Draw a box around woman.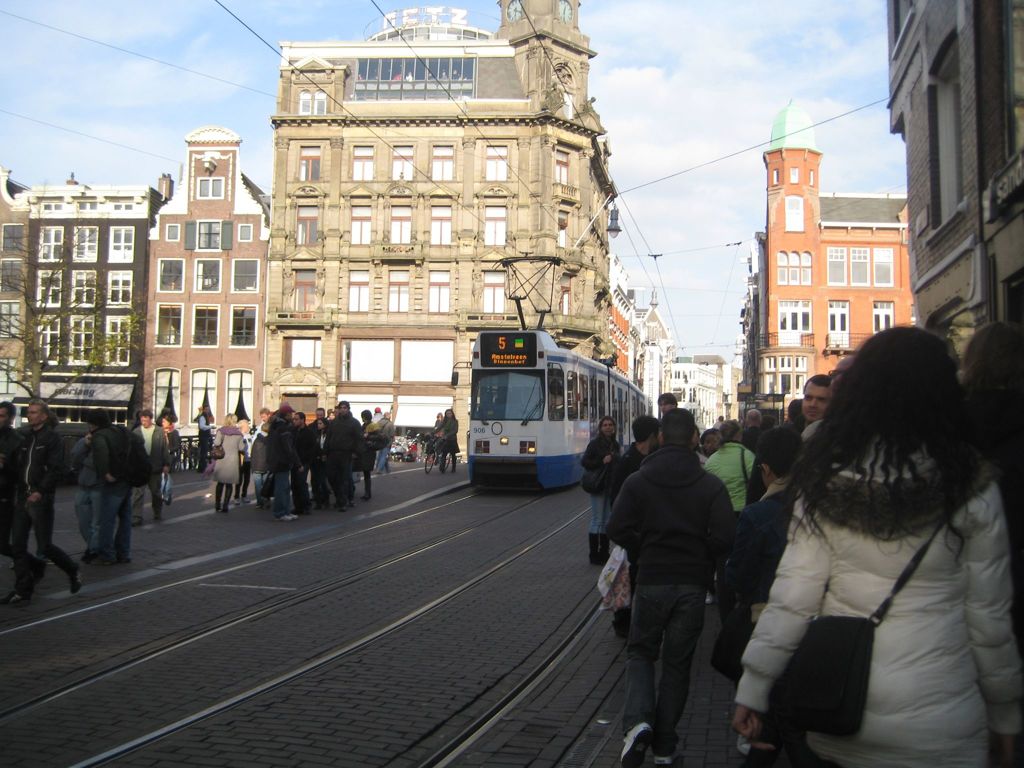
rect(423, 408, 463, 473).
